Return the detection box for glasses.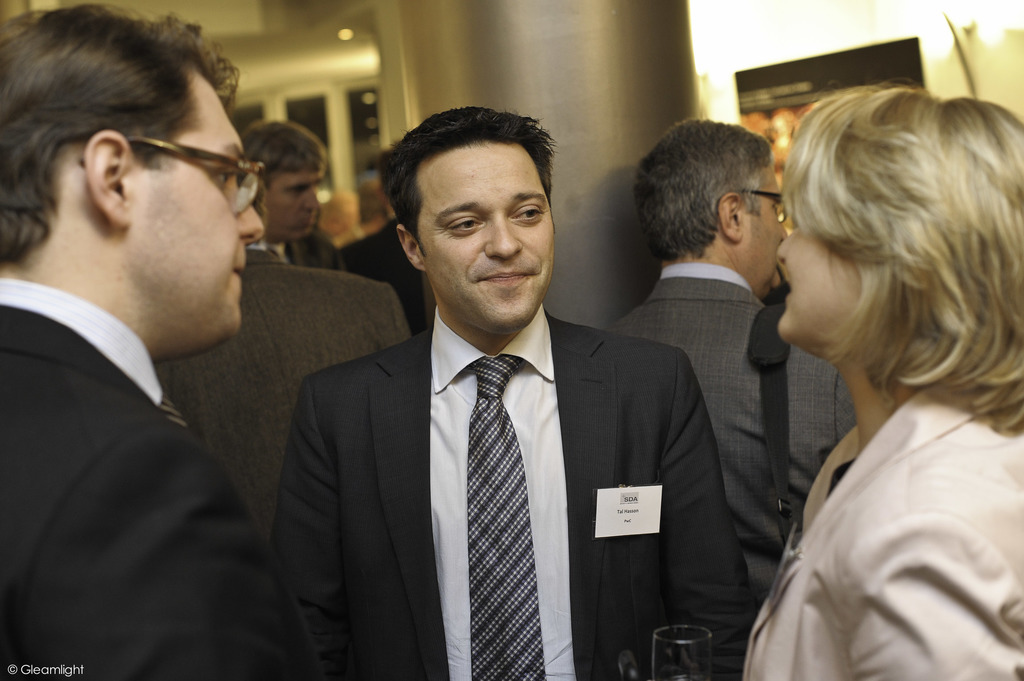
<box>102,134,253,204</box>.
